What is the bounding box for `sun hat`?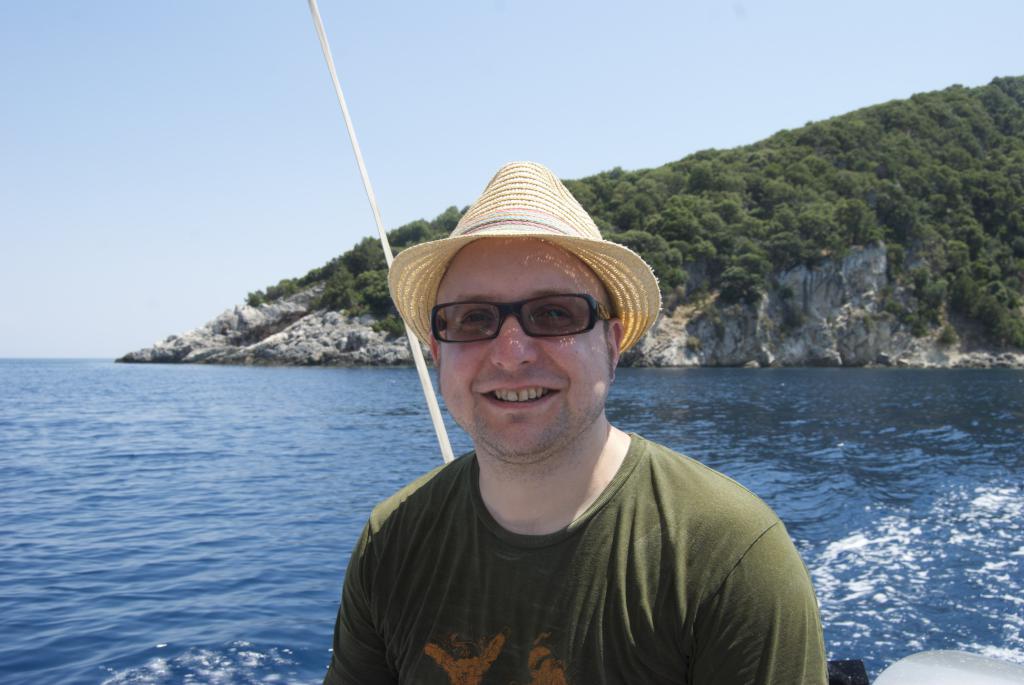
(388,157,662,367).
